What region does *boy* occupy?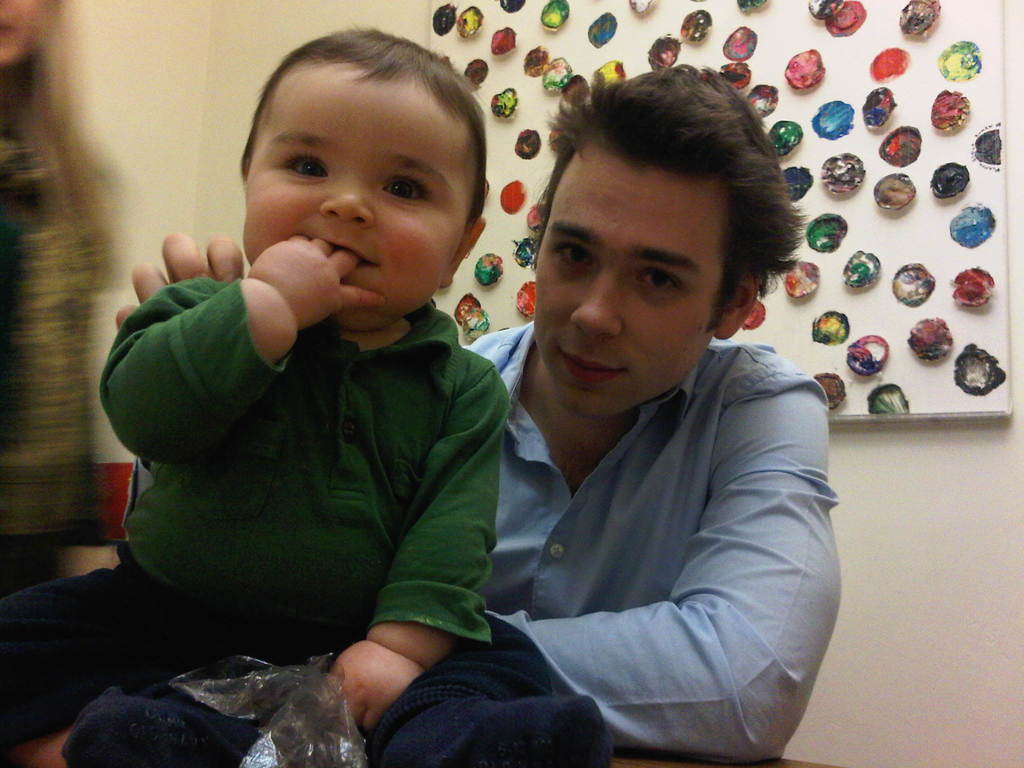
rect(0, 24, 512, 767).
